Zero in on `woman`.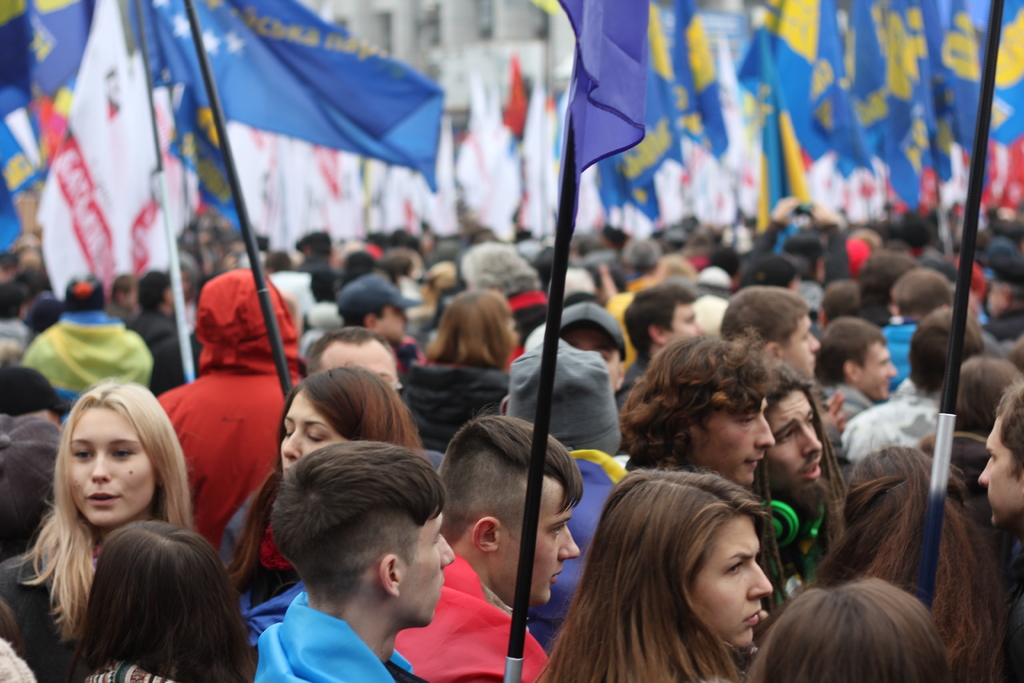
Zeroed in: rect(203, 359, 429, 635).
